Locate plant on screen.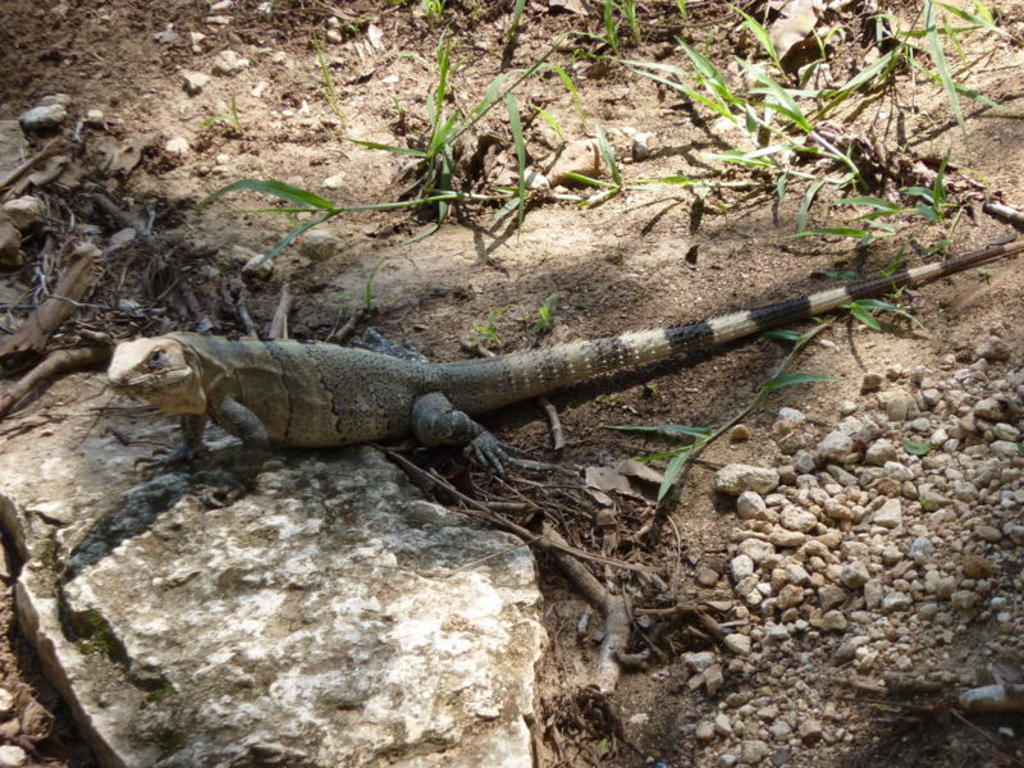
On screen at (192, 93, 594, 342).
